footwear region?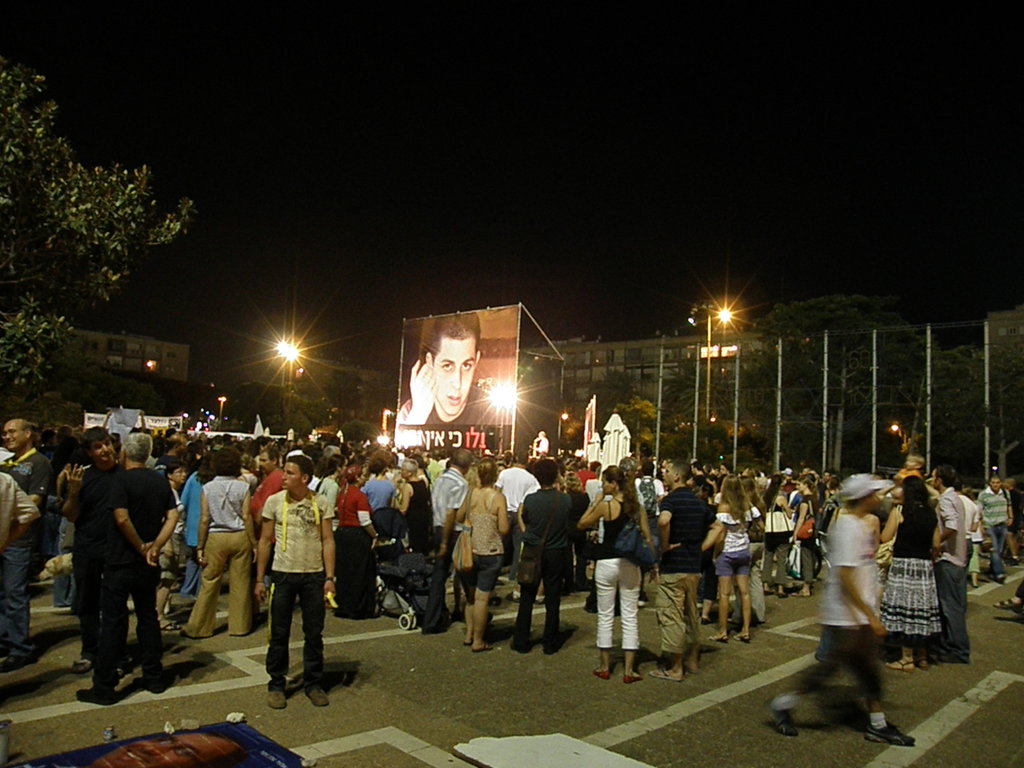
l=861, t=717, r=917, b=753
